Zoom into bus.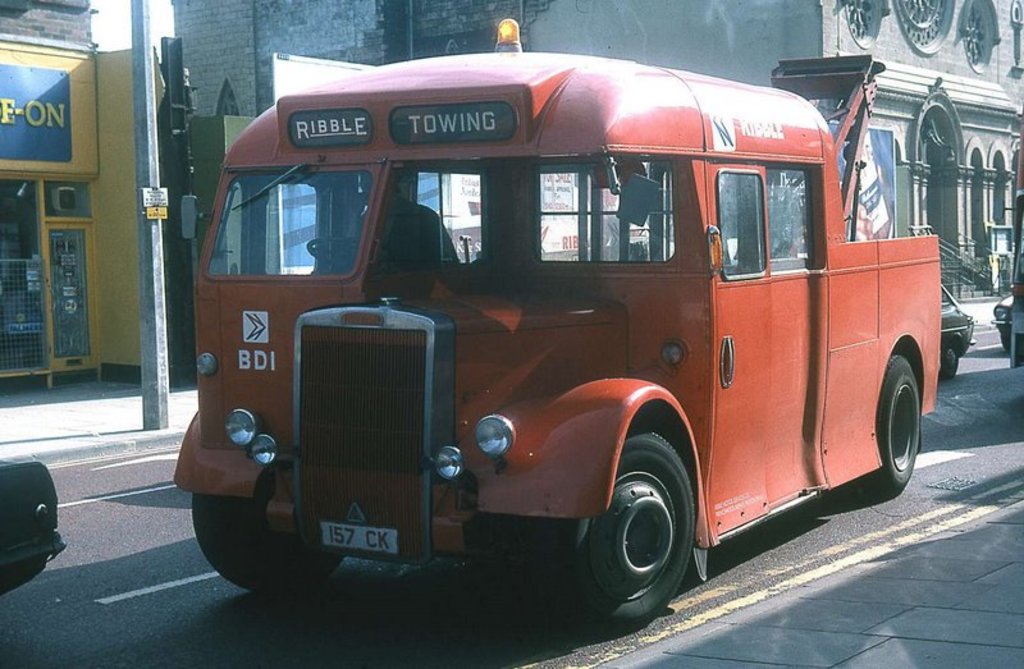
Zoom target: (1009, 102, 1023, 365).
